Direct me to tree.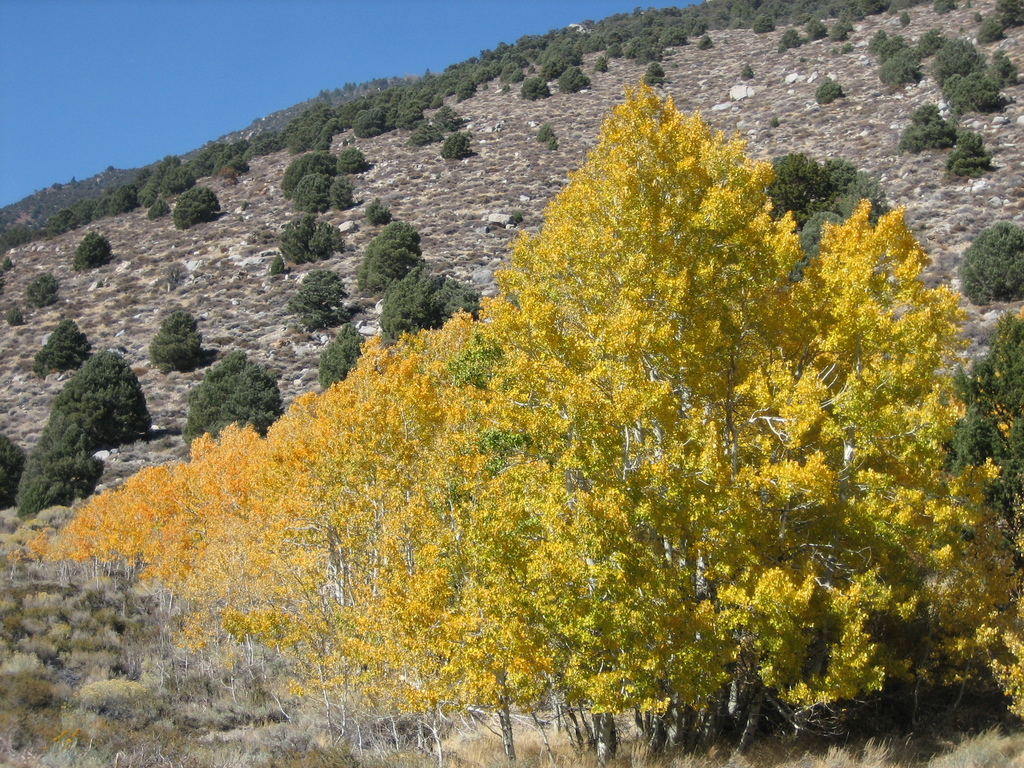
Direction: Rect(0, 157, 138, 257).
